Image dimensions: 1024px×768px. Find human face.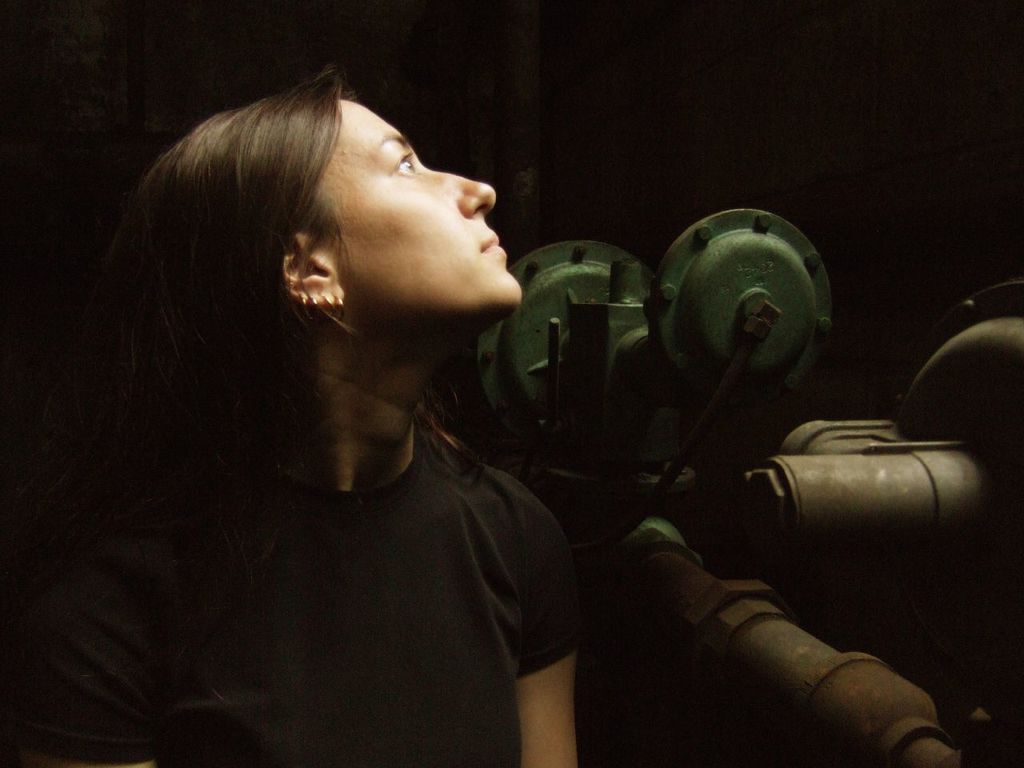
<box>318,98,522,328</box>.
